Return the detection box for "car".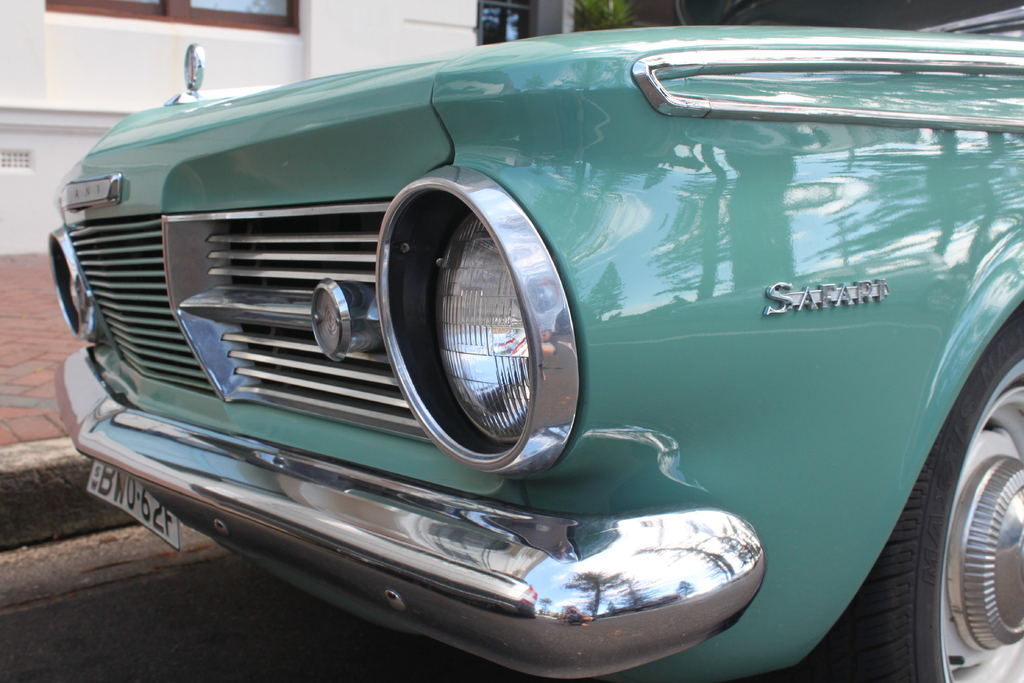
region(43, 1, 1023, 682).
